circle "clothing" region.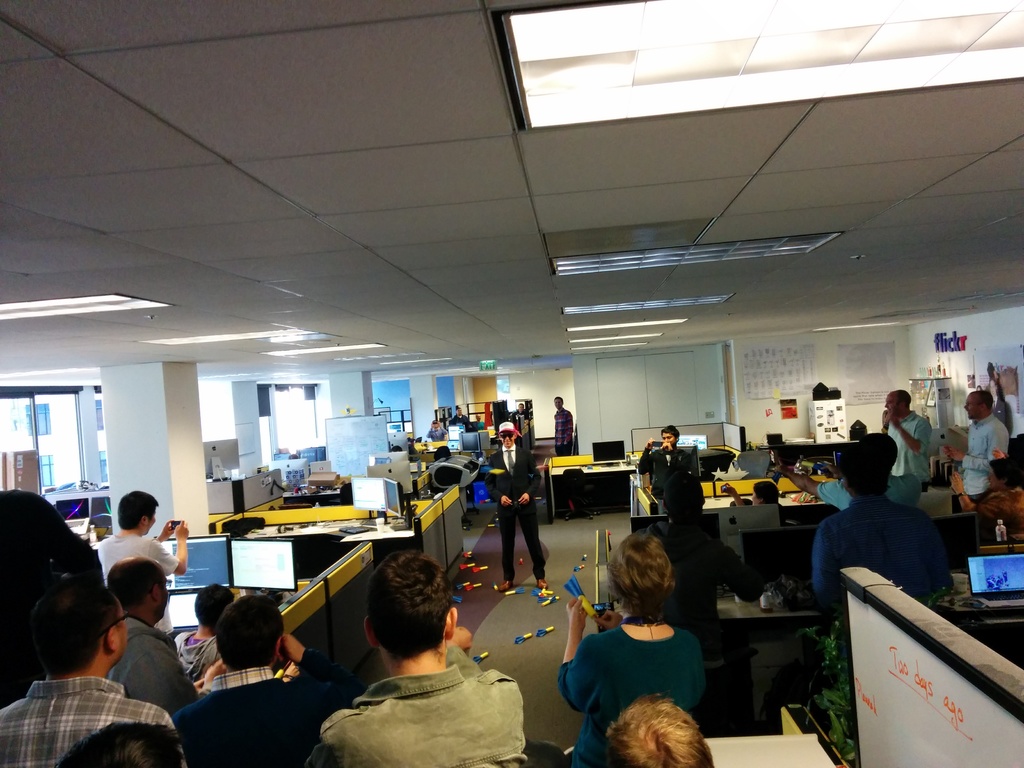
Region: x1=304, y1=644, x2=526, y2=767.
